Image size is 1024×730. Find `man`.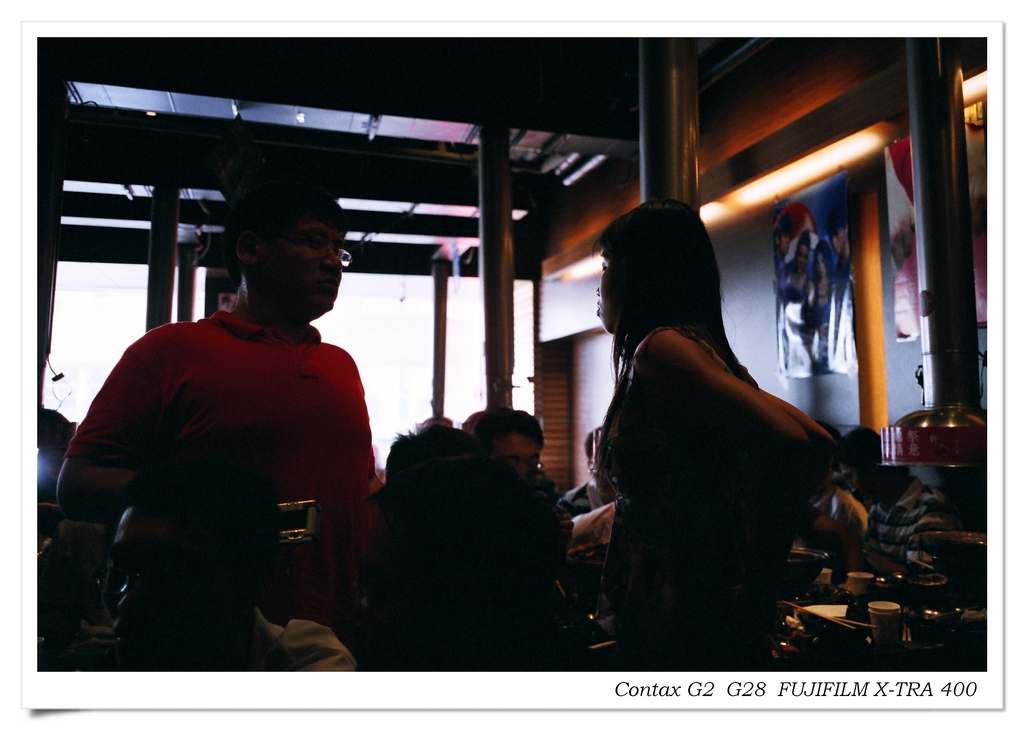
467:410:544:481.
